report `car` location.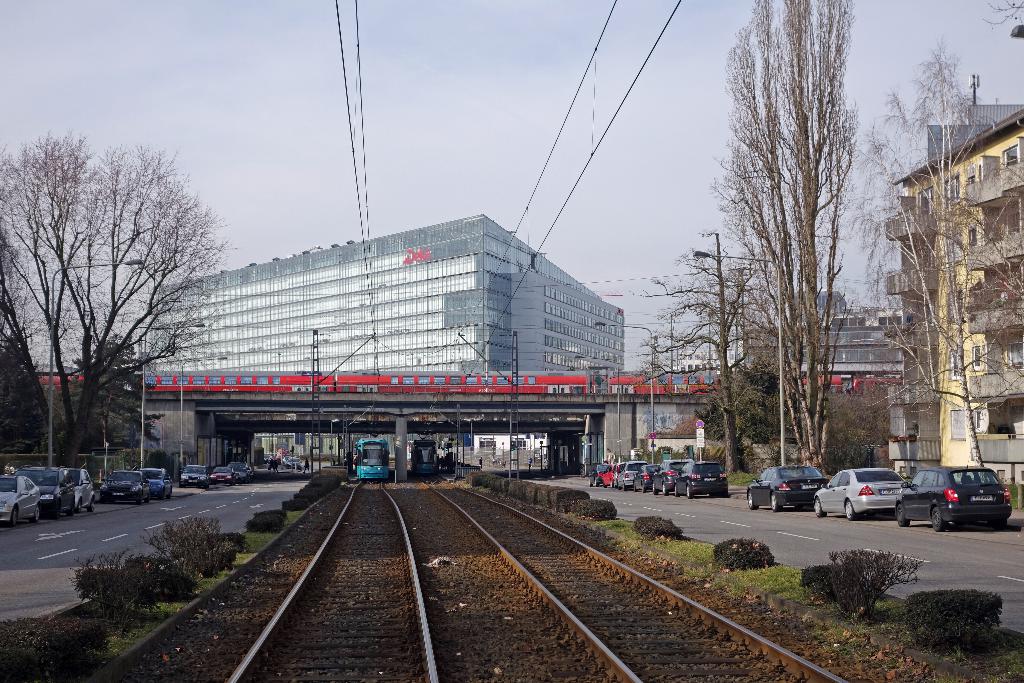
Report: region(654, 459, 682, 494).
